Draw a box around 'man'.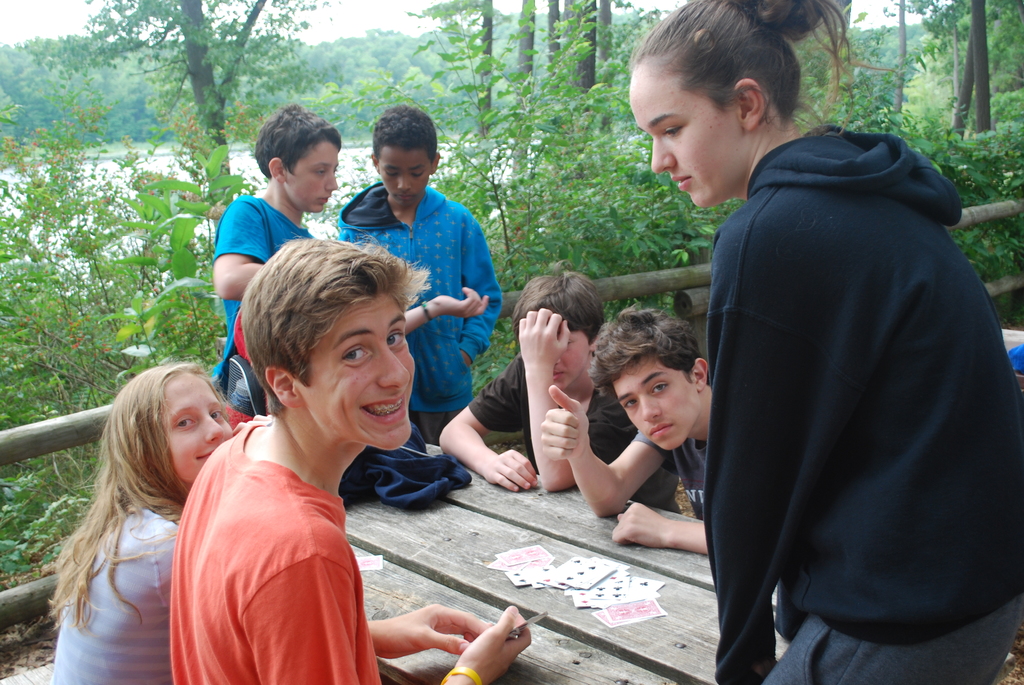
bbox=[536, 305, 734, 567].
